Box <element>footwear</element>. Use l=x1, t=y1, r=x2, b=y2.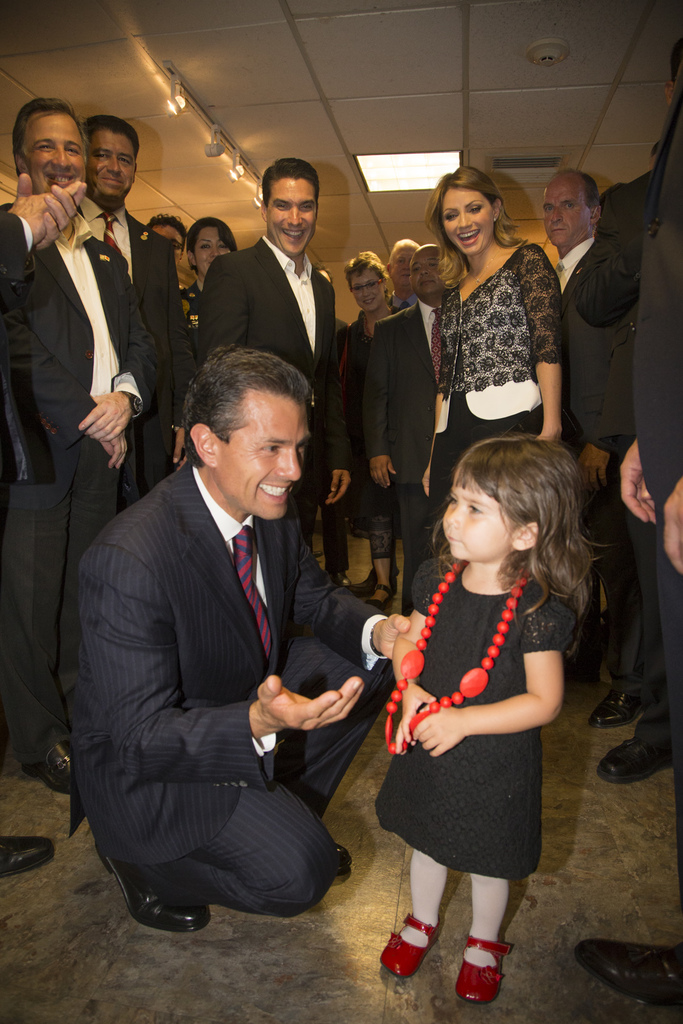
l=359, t=579, r=398, b=614.
